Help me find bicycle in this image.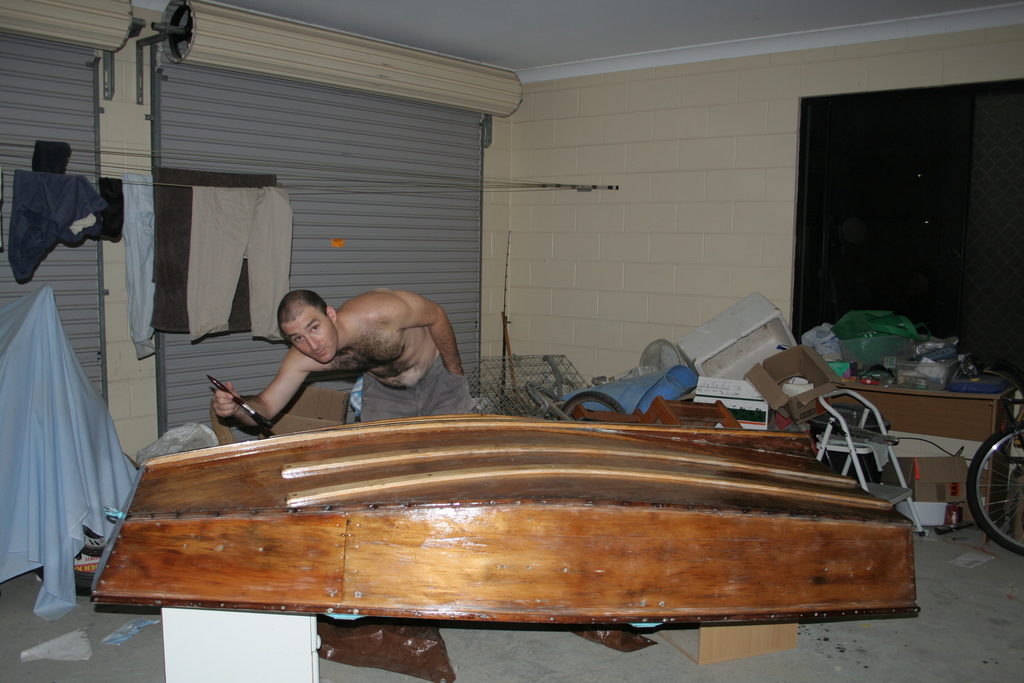
Found it: {"left": 968, "top": 370, "right": 1023, "bottom": 548}.
